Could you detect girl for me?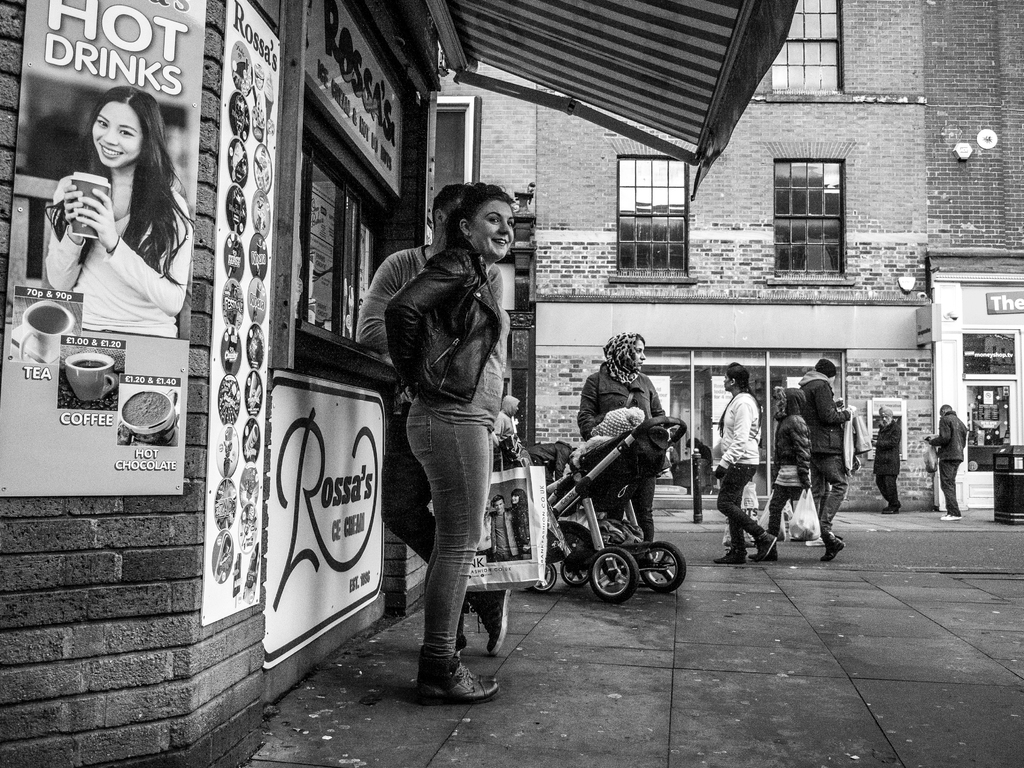
Detection result: detection(42, 89, 193, 338).
